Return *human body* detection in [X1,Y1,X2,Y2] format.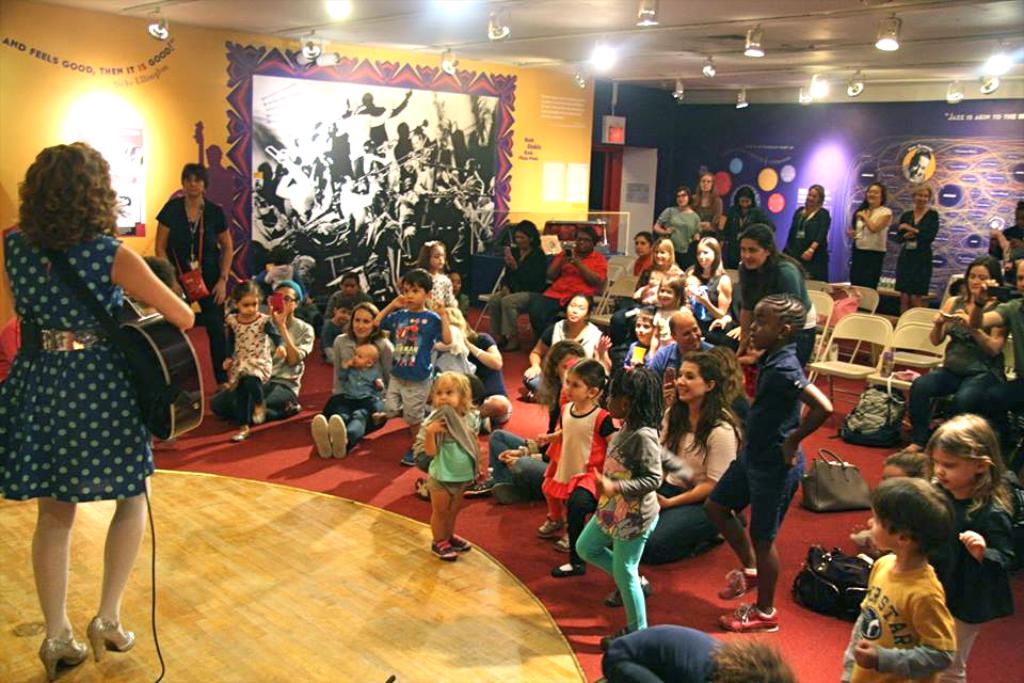
[150,195,233,394].
